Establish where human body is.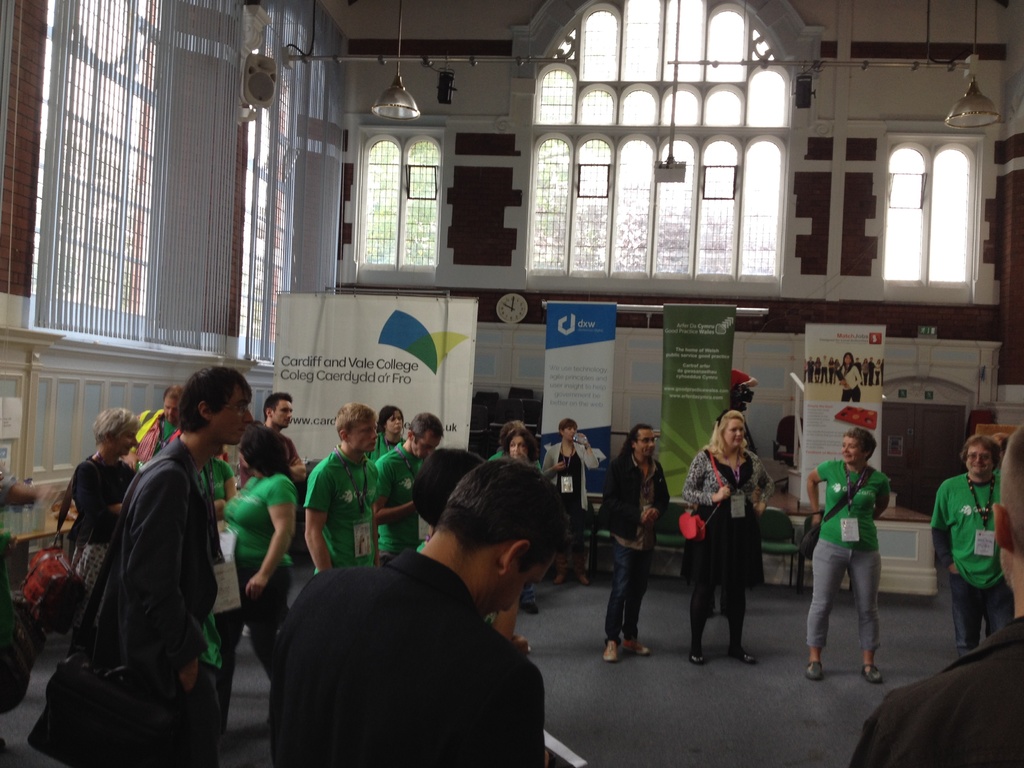
Established at 604, 450, 676, 667.
